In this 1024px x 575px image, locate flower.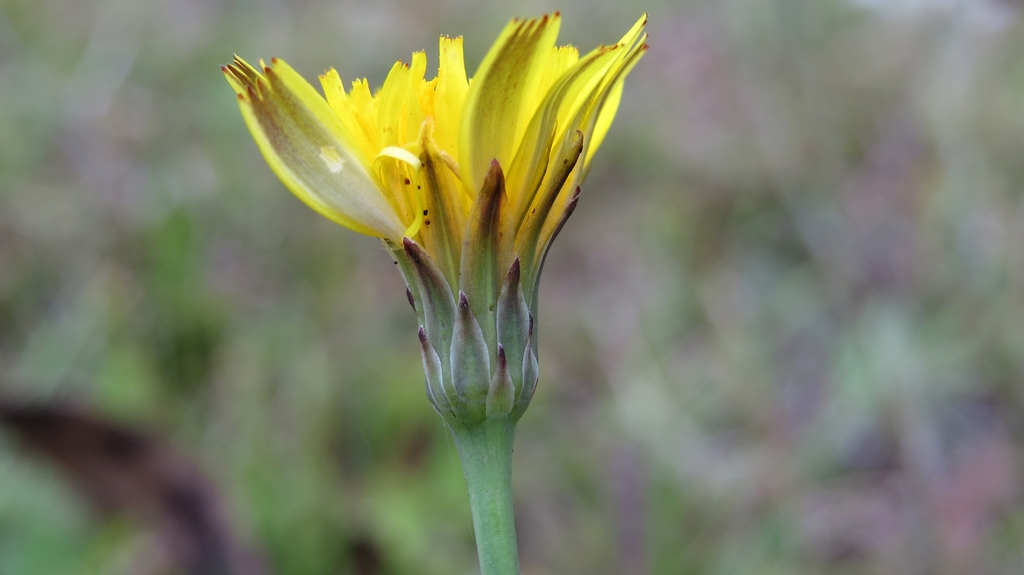
Bounding box: locate(220, 12, 645, 397).
